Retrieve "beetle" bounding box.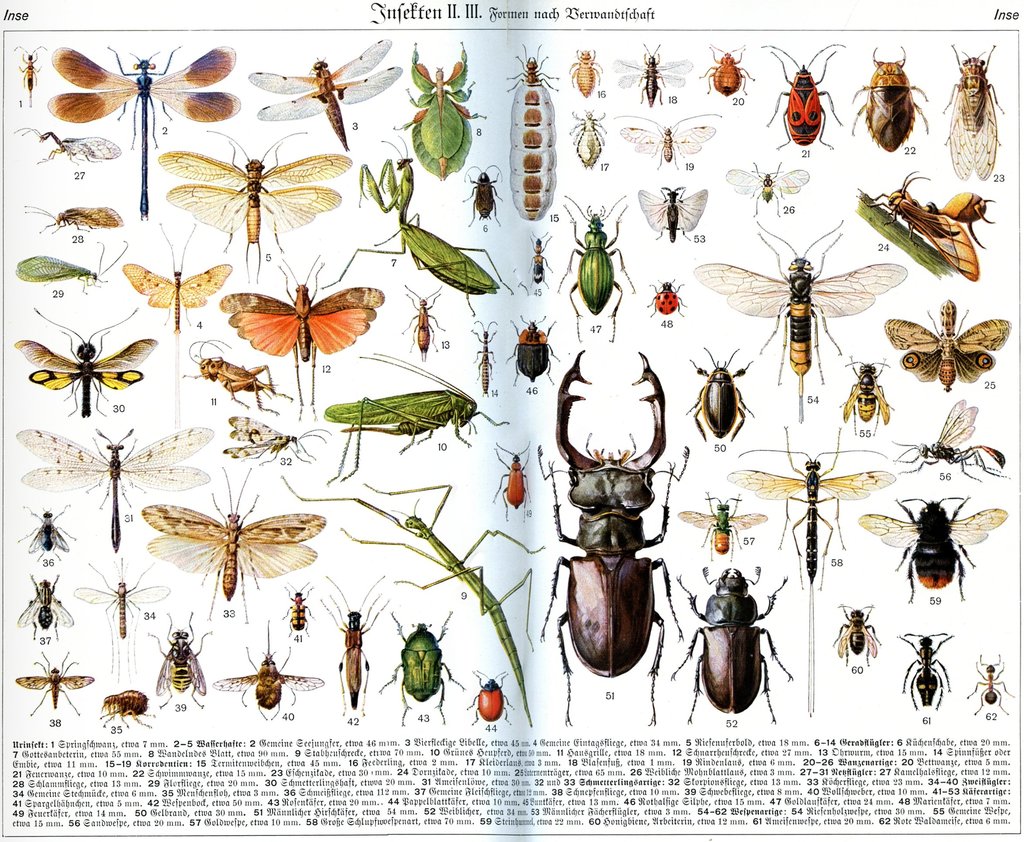
Bounding box: {"x1": 283, "y1": 587, "x2": 316, "y2": 644}.
